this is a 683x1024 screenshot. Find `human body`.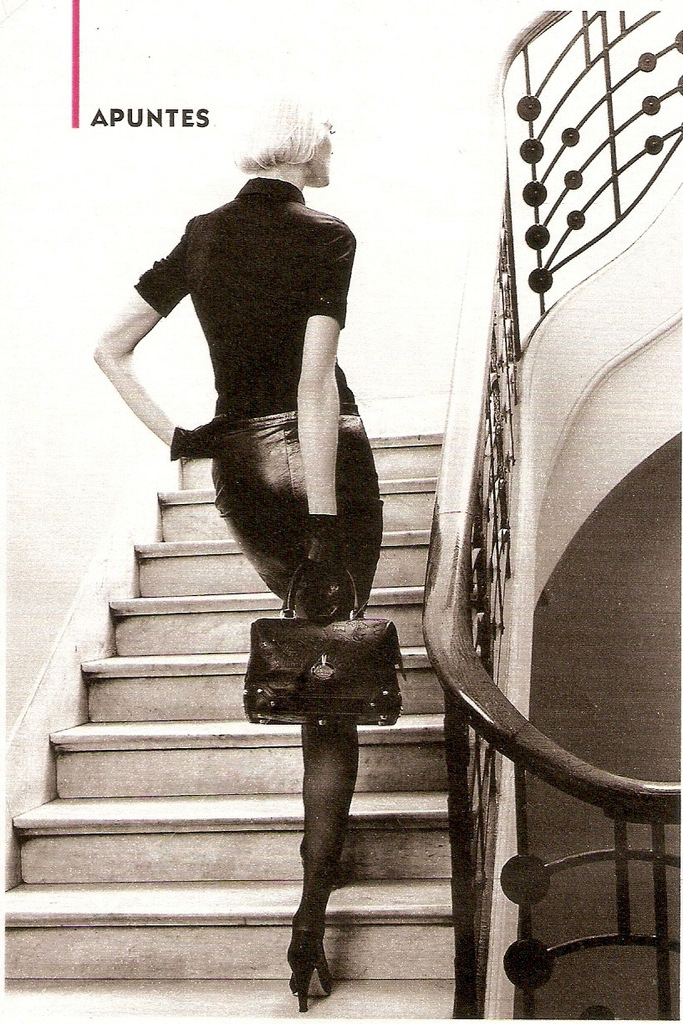
Bounding box: locate(88, 100, 386, 1011).
